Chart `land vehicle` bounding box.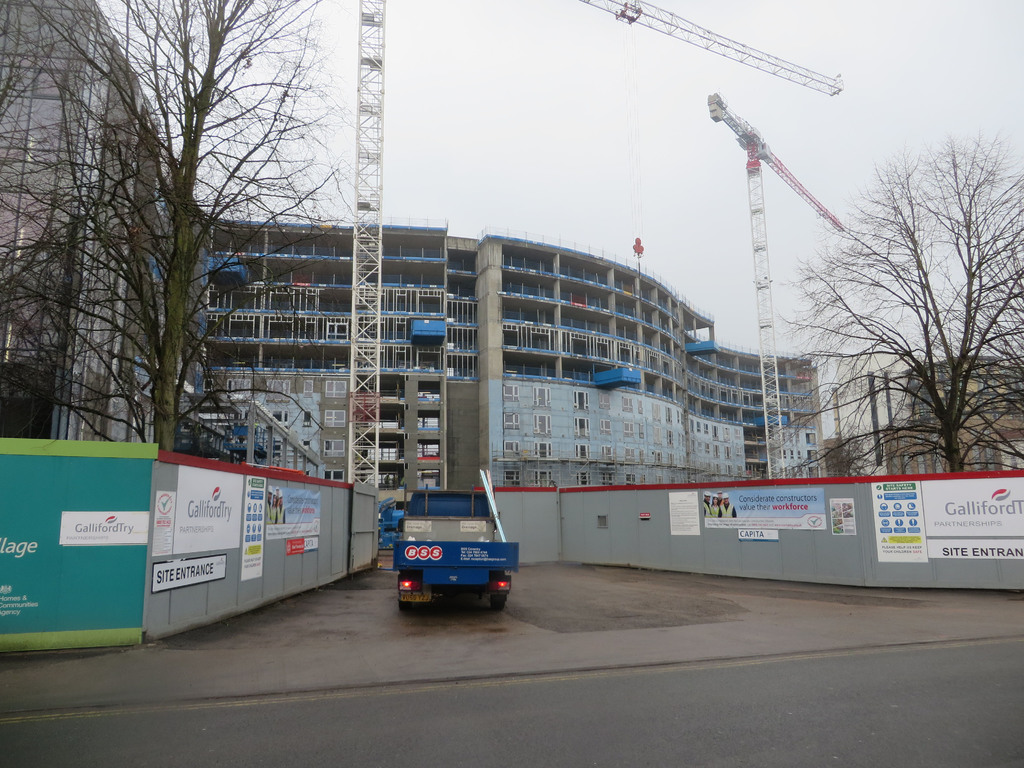
Charted: box(387, 487, 525, 609).
